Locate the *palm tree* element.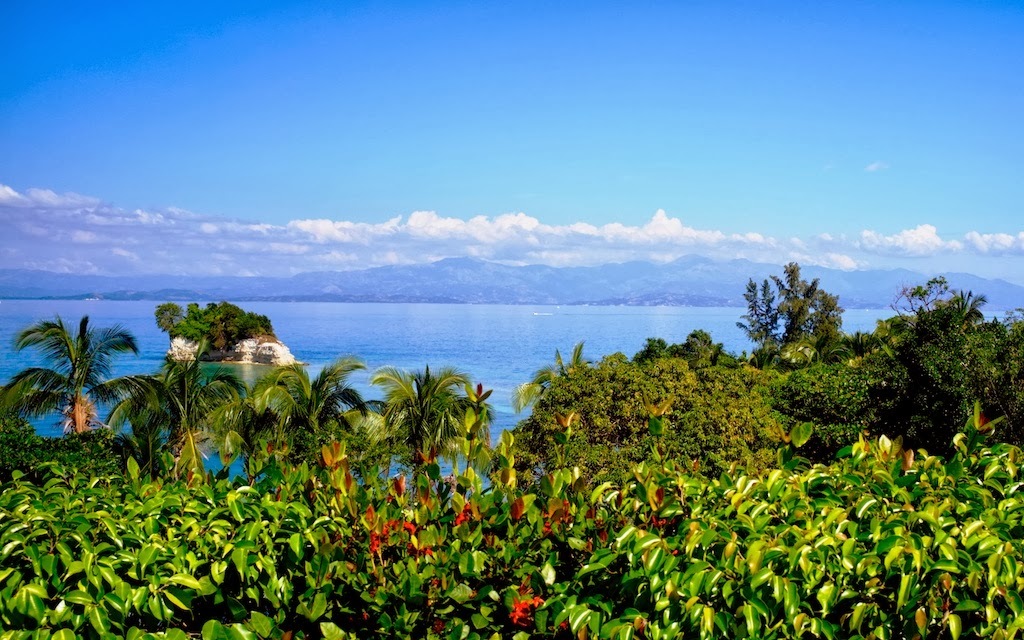
Element bbox: (x1=113, y1=353, x2=189, y2=465).
